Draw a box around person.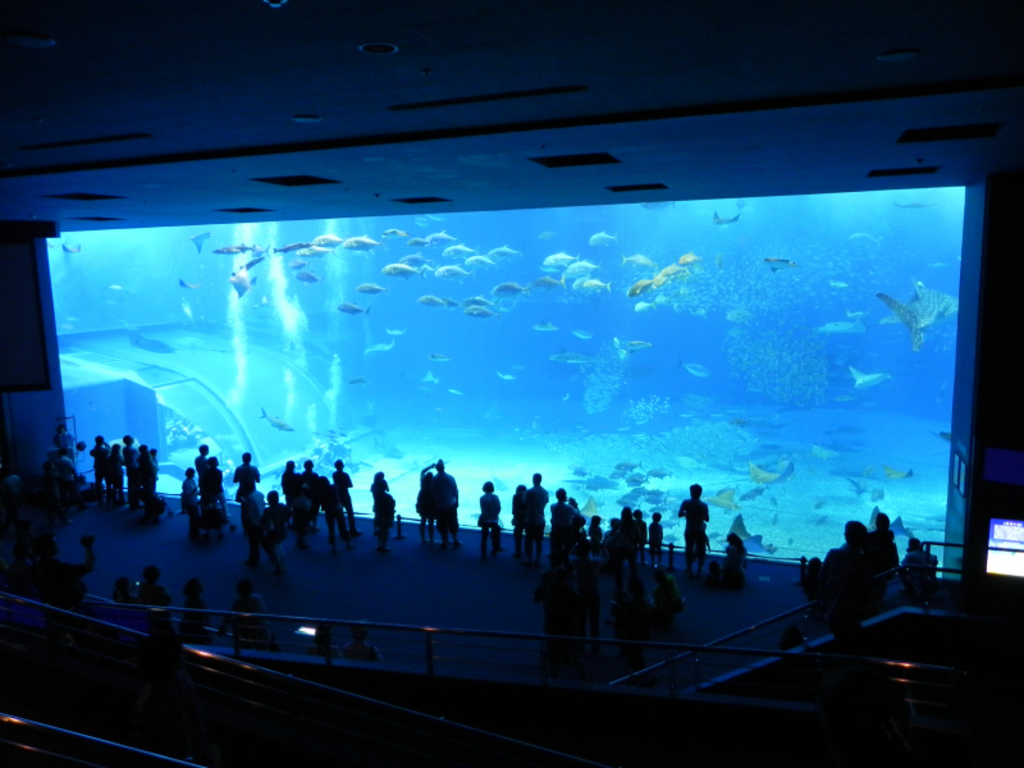
(276,458,296,498).
